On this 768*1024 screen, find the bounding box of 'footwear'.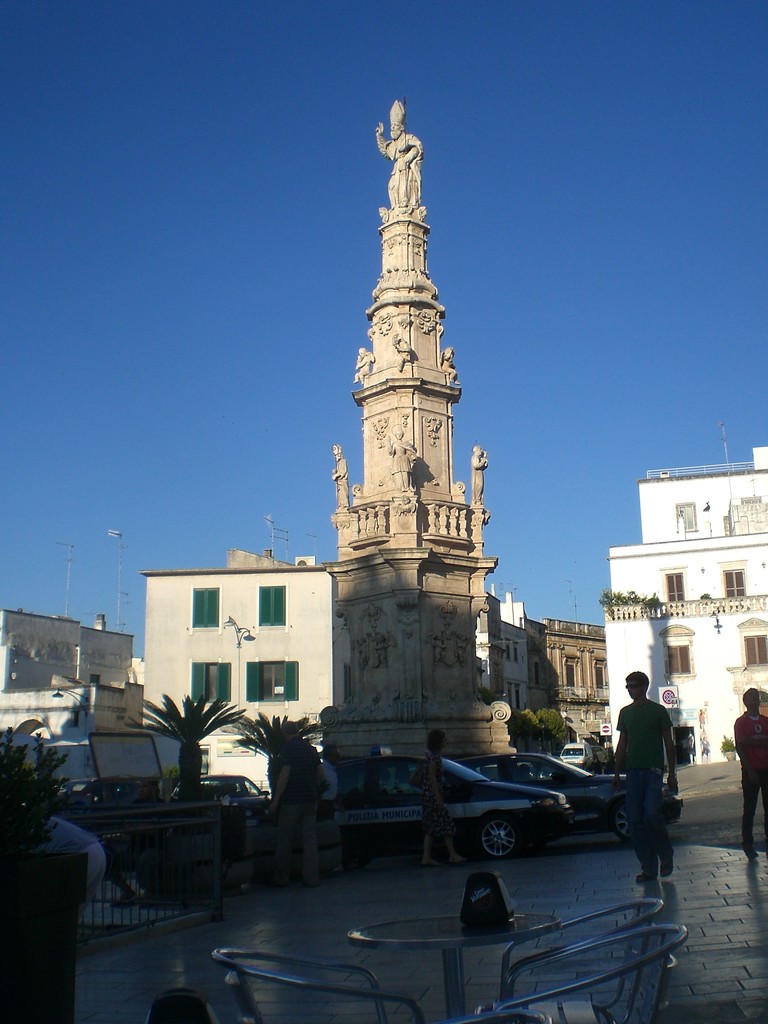
Bounding box: bbox=(114, 887, 137, 904).
